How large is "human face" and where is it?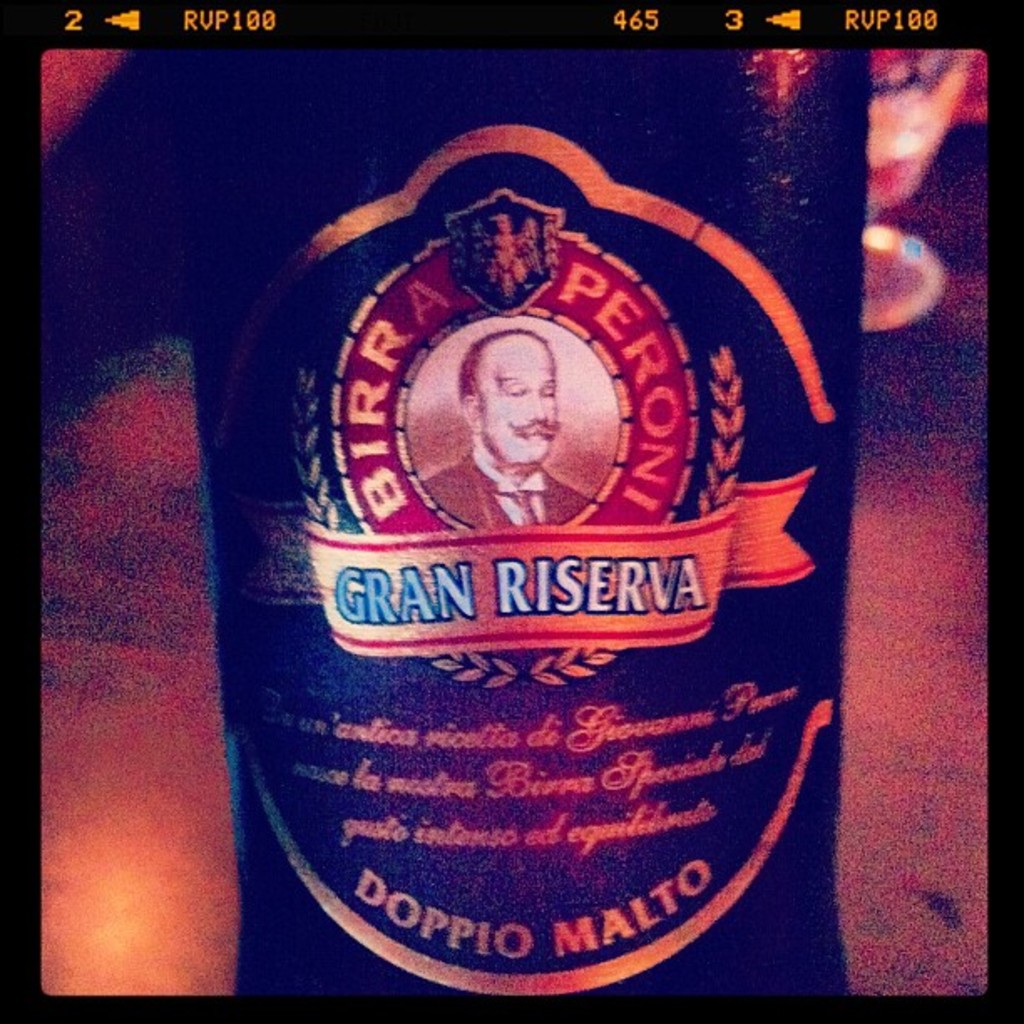
Bounding box: (x1=472, y1=331, x2=562, y2=467).
